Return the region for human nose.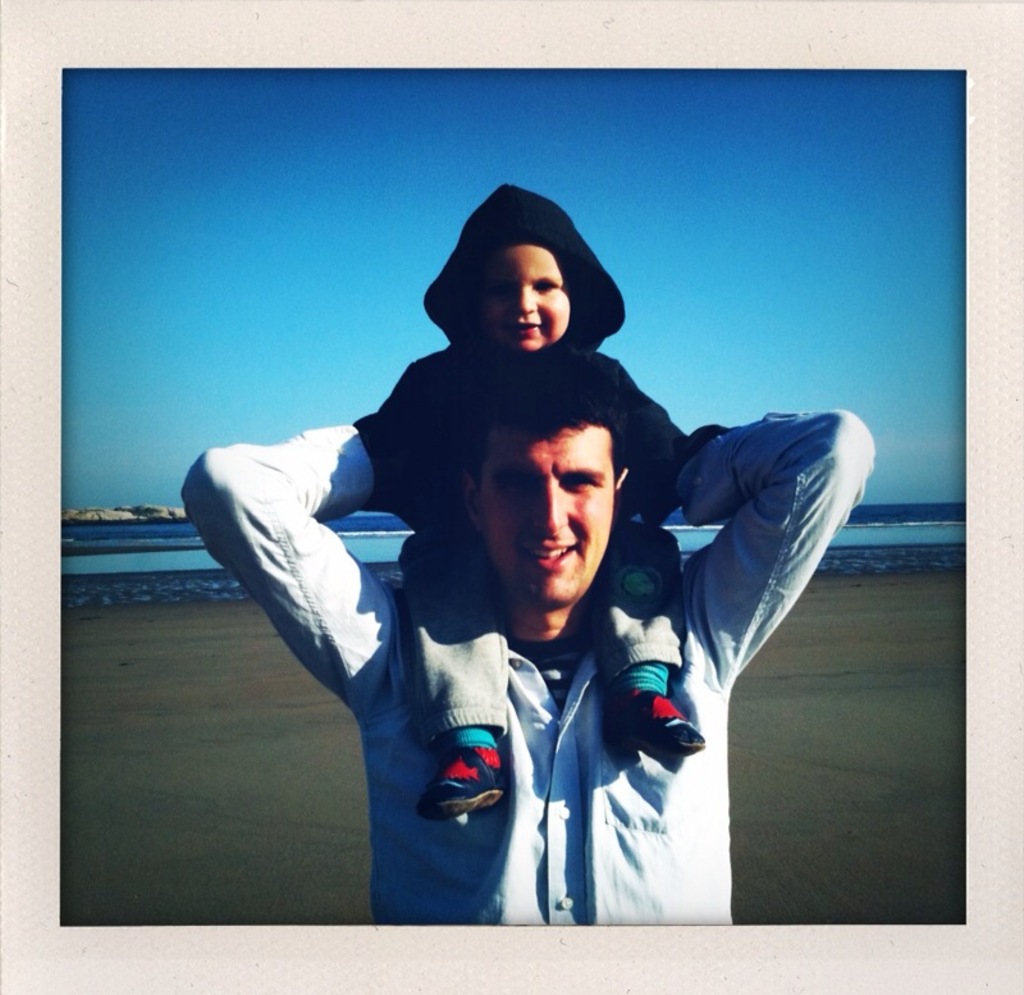
(508,283,538,320).
